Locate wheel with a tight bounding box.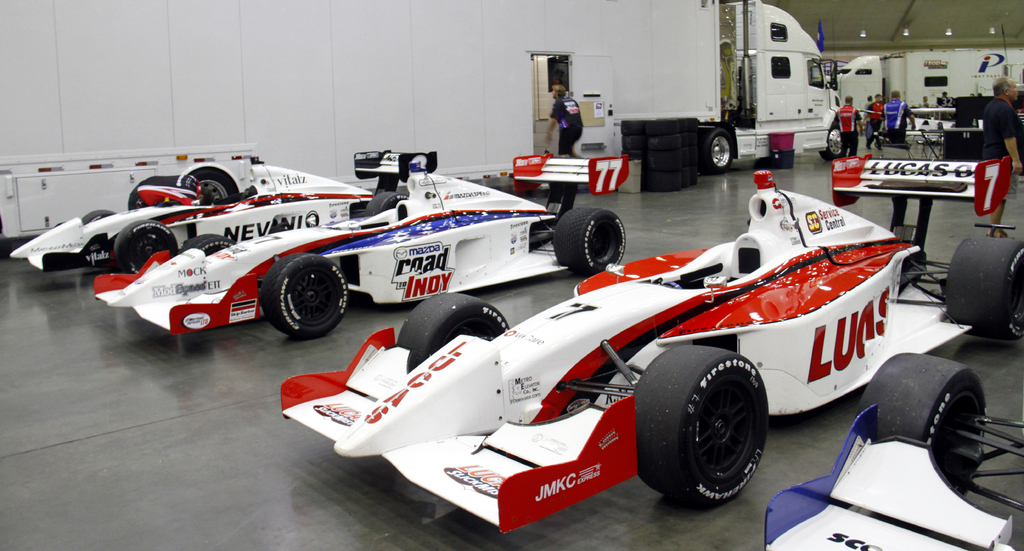
547,205,639,271.
